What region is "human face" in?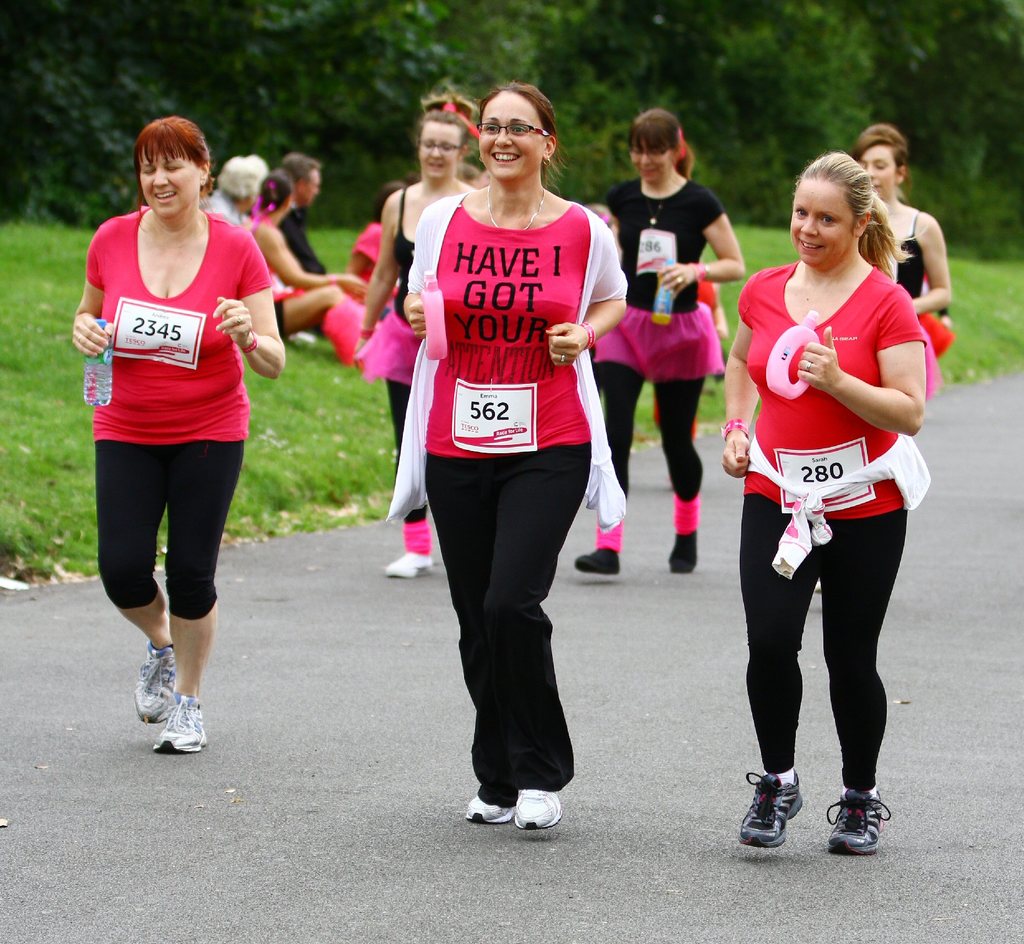
rect(140, 151, 198, 219).
